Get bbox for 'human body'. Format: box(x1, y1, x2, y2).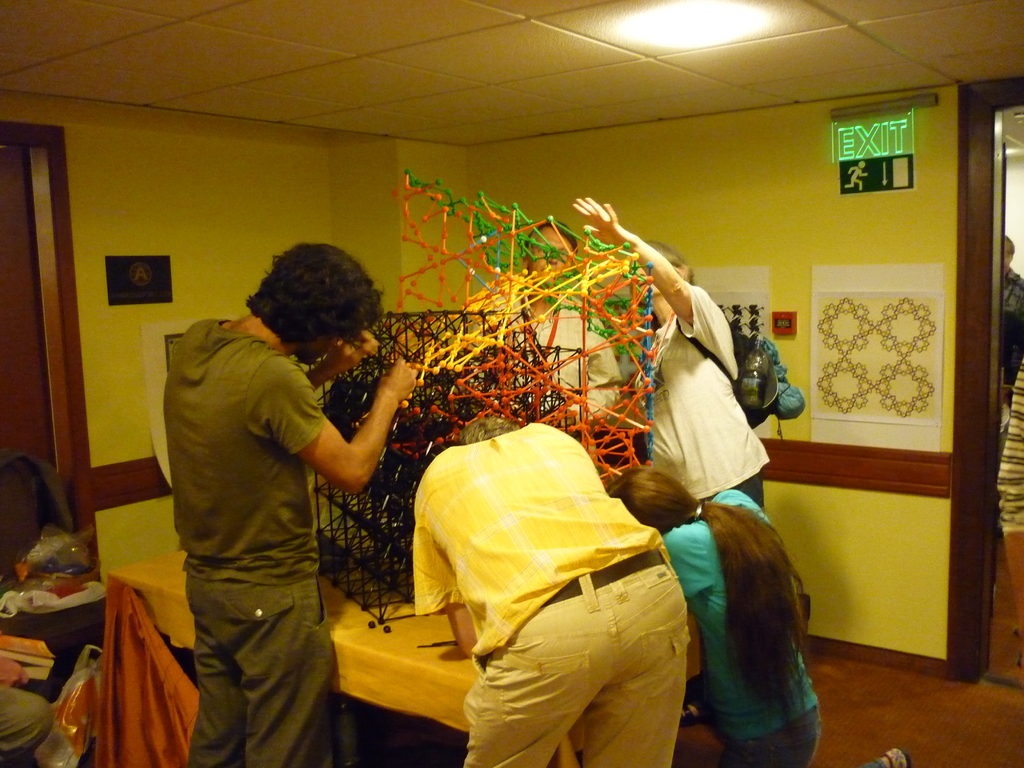
box(142, 263, 414, 767).
